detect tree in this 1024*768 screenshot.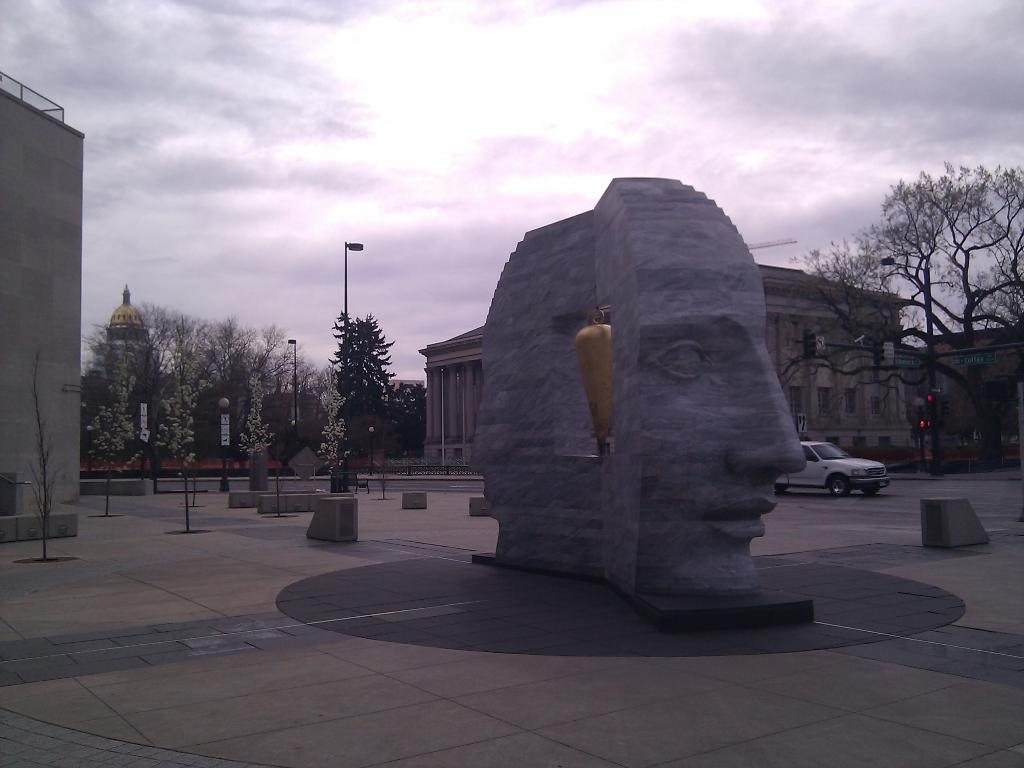
Detection: [x1=262, y1=347, x2=316, y2=457].
